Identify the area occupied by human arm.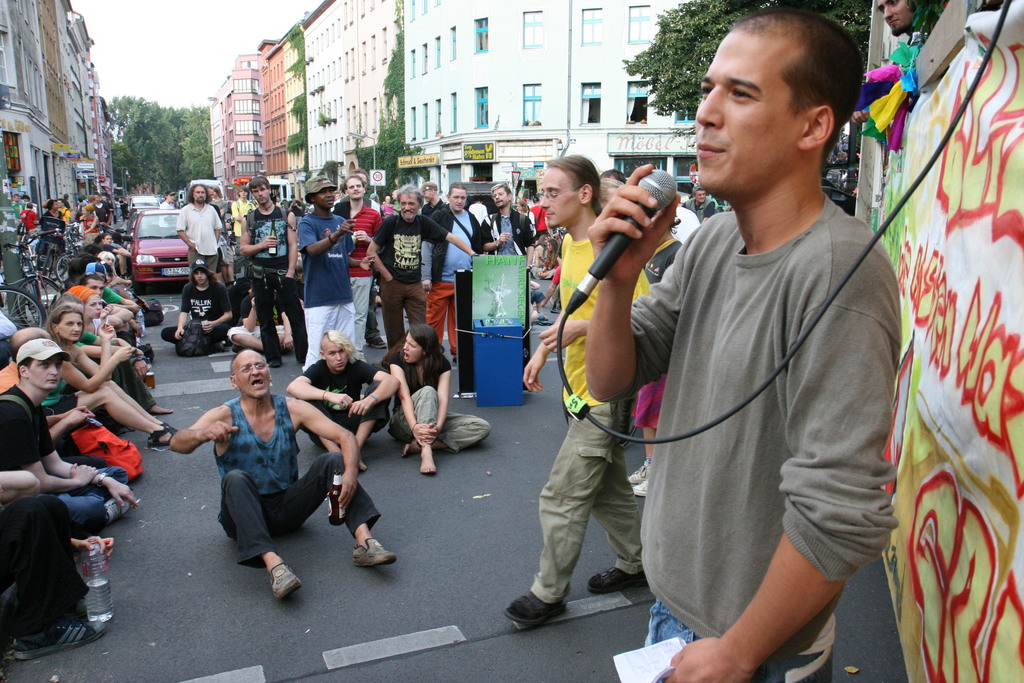
Area: <box>211,206,226,236</box>.
